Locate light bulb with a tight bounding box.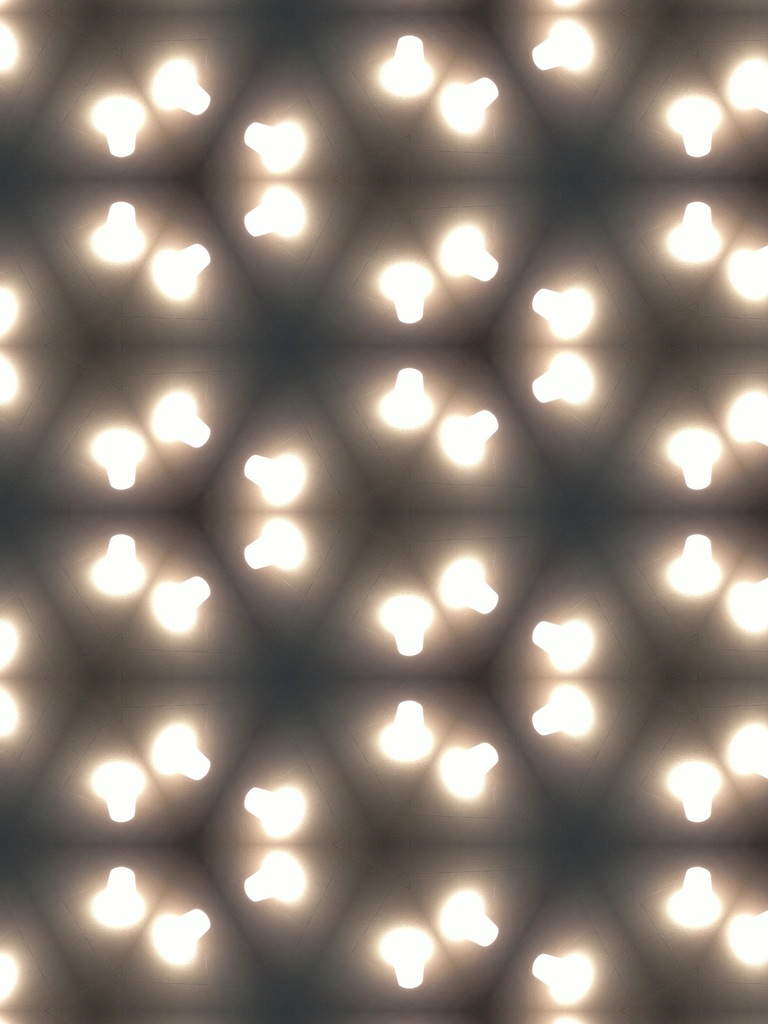
rect(665, 863, 726, 931).
